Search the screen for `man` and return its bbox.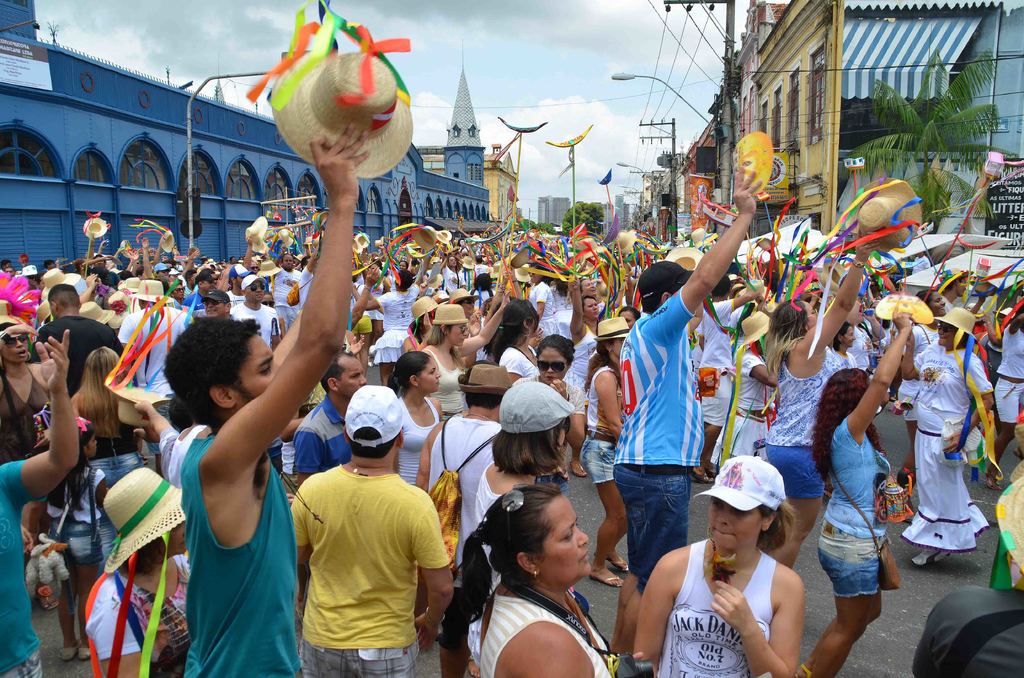
Found: bbox(198, 289, 234, 325).
